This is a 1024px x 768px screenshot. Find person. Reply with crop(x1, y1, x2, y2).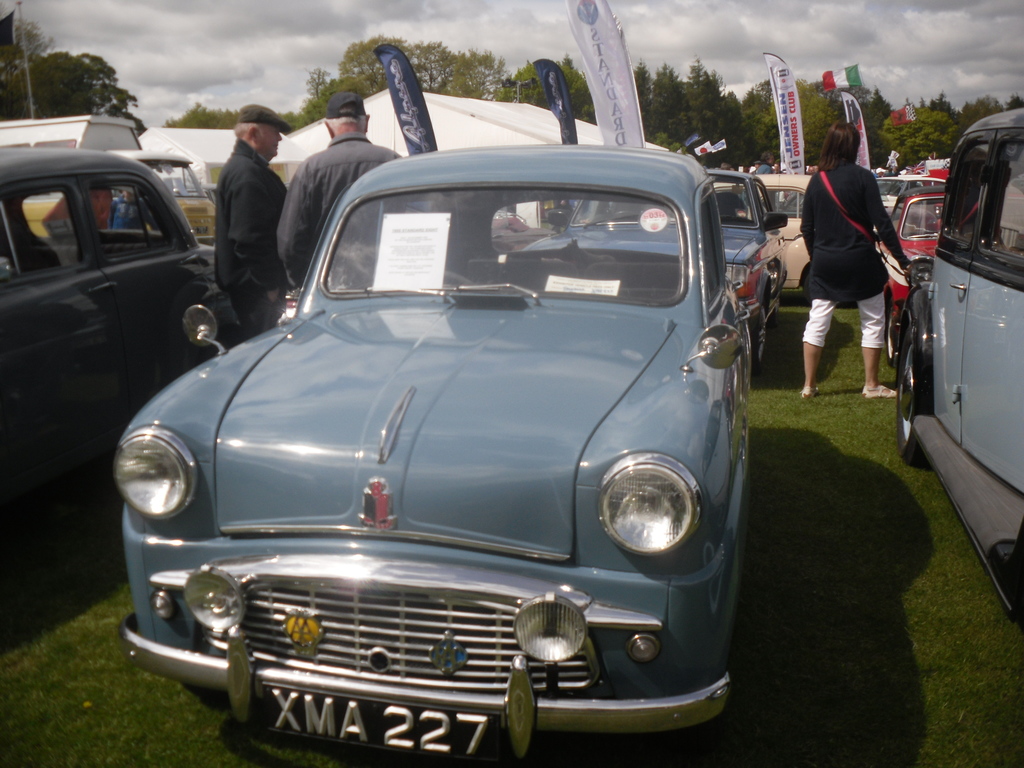
crop(193, 90, 285, 330).
